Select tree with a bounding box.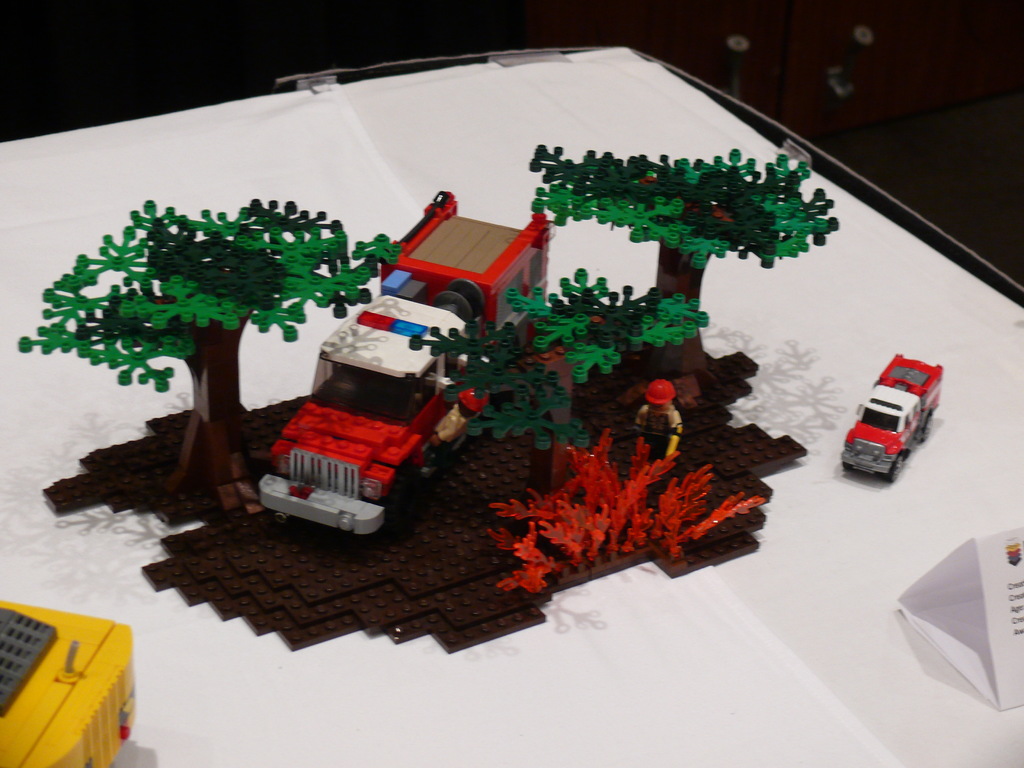
bbox(28, 176, 388, 477).
